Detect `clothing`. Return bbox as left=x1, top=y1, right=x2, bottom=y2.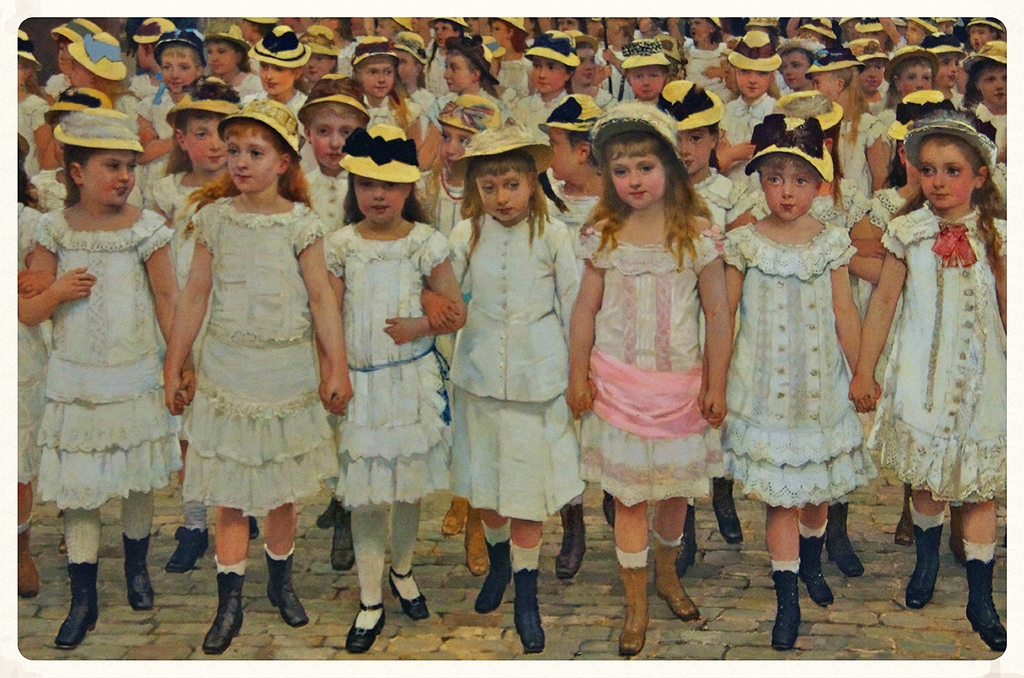
left=856, top=179, right=949, bottom=444.
